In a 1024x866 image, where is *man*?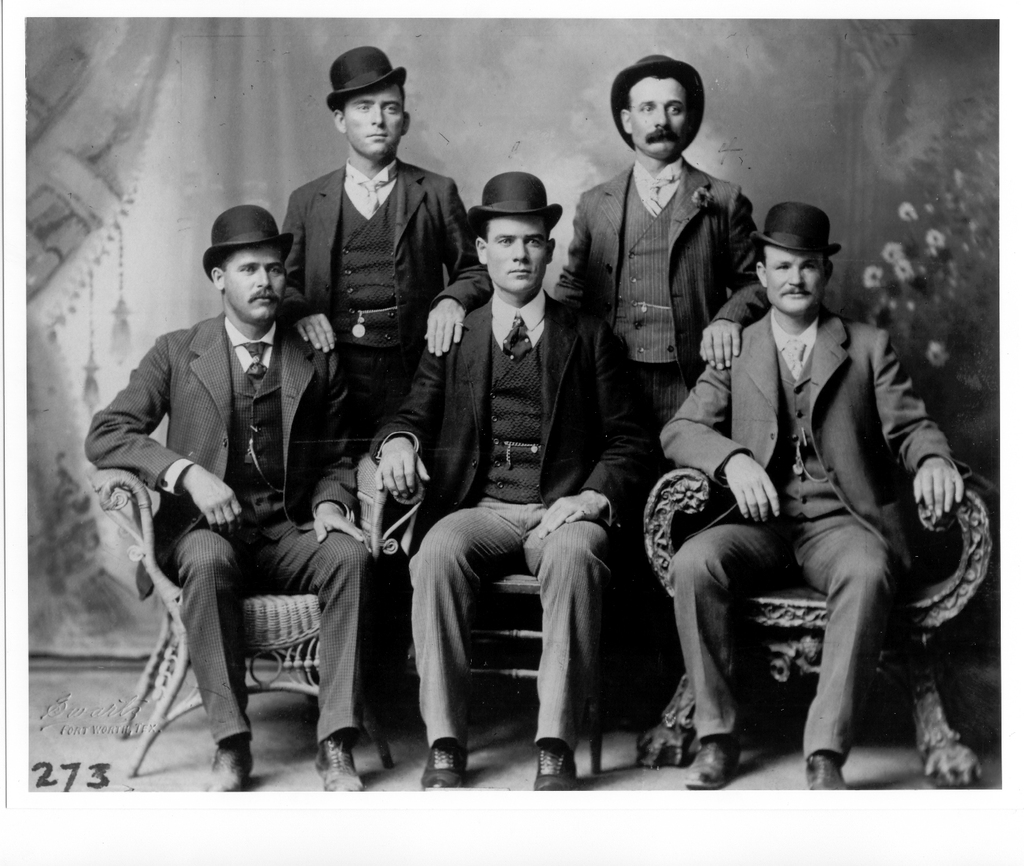
554,50,763,475.
